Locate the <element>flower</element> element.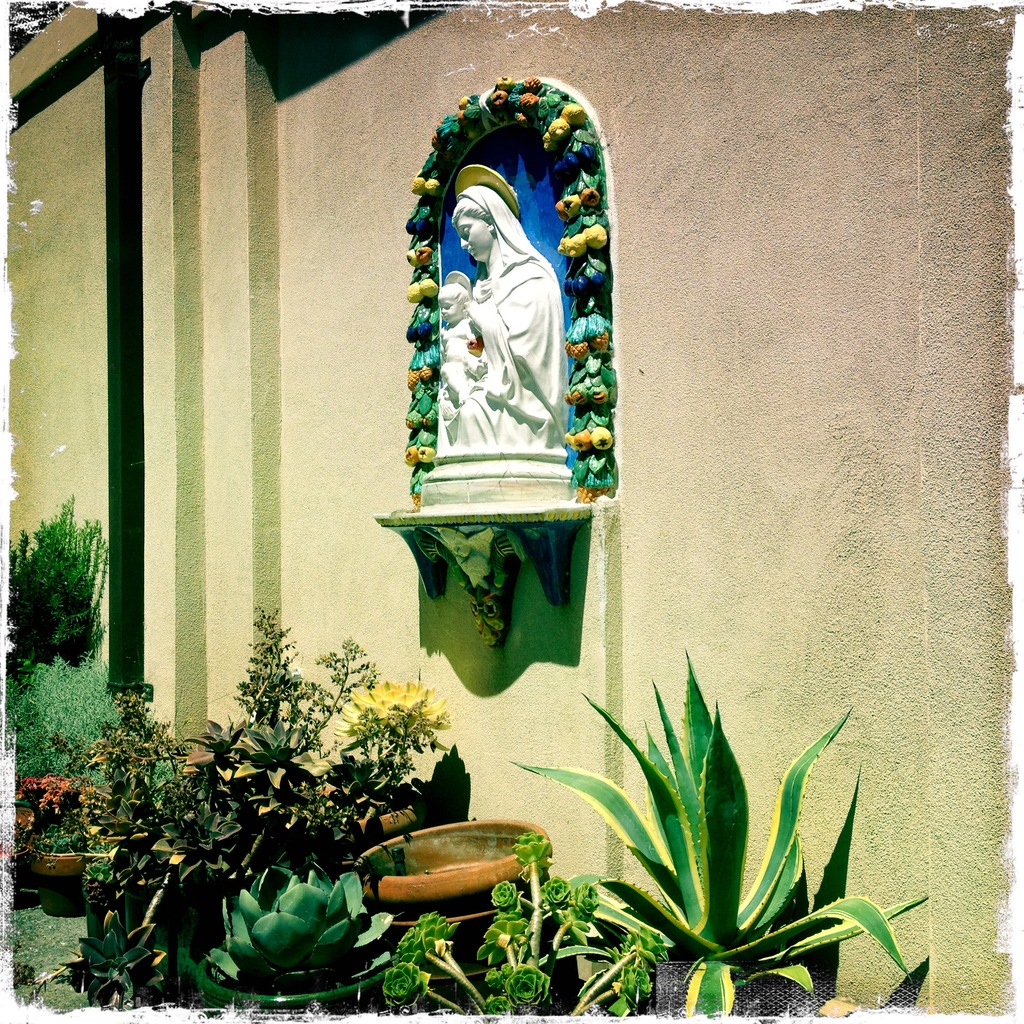
Element bbox: (424,911,452,932).
